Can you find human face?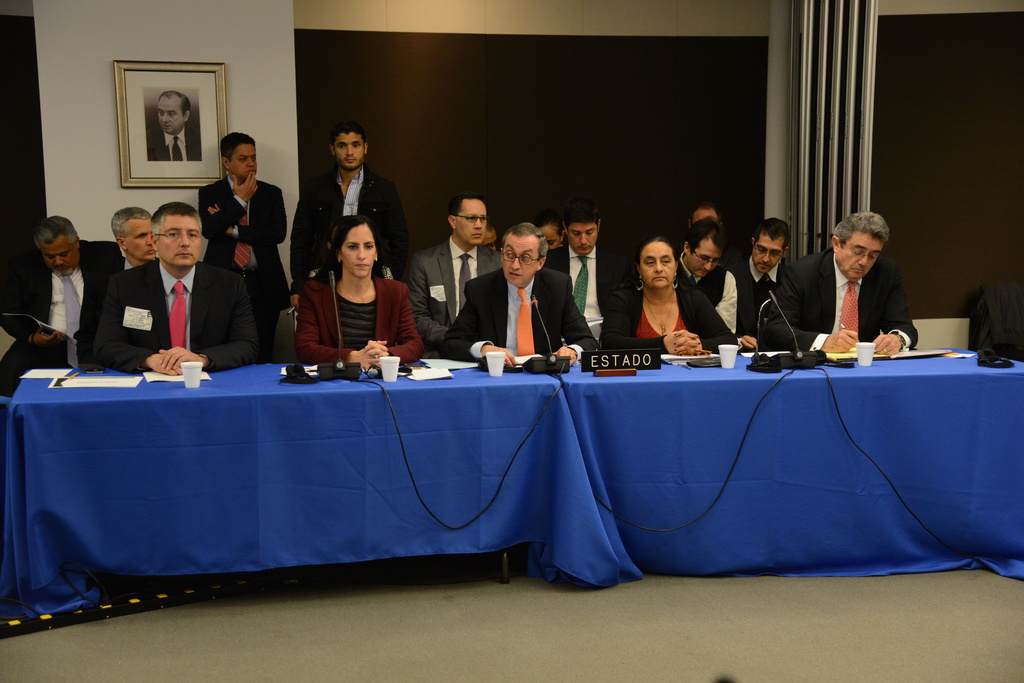
Yes, bounding box: Rect(150, 213, 202, 268).
